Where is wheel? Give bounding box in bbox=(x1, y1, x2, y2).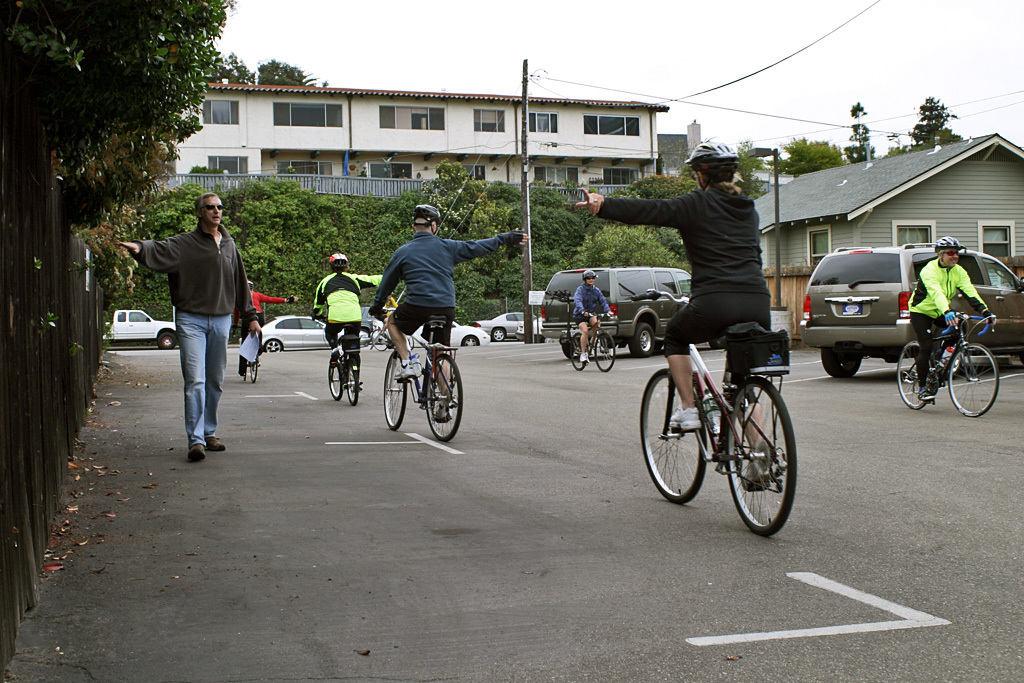
bbox=(251, 359, 263, 385).
